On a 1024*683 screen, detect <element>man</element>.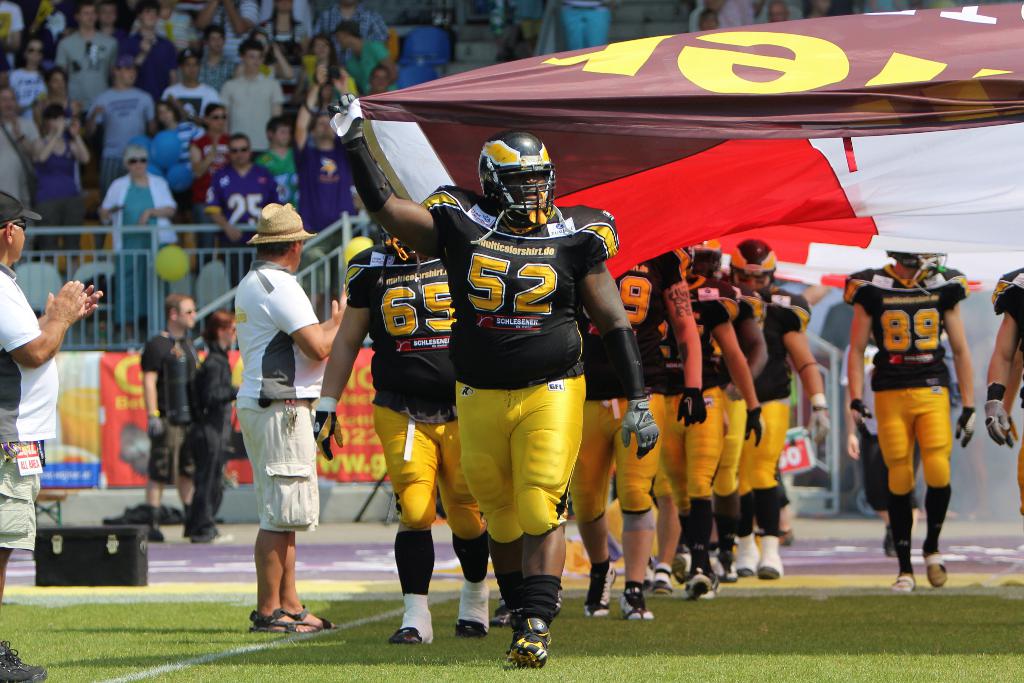
(left=316, top=0, right=392, bottom=47).
